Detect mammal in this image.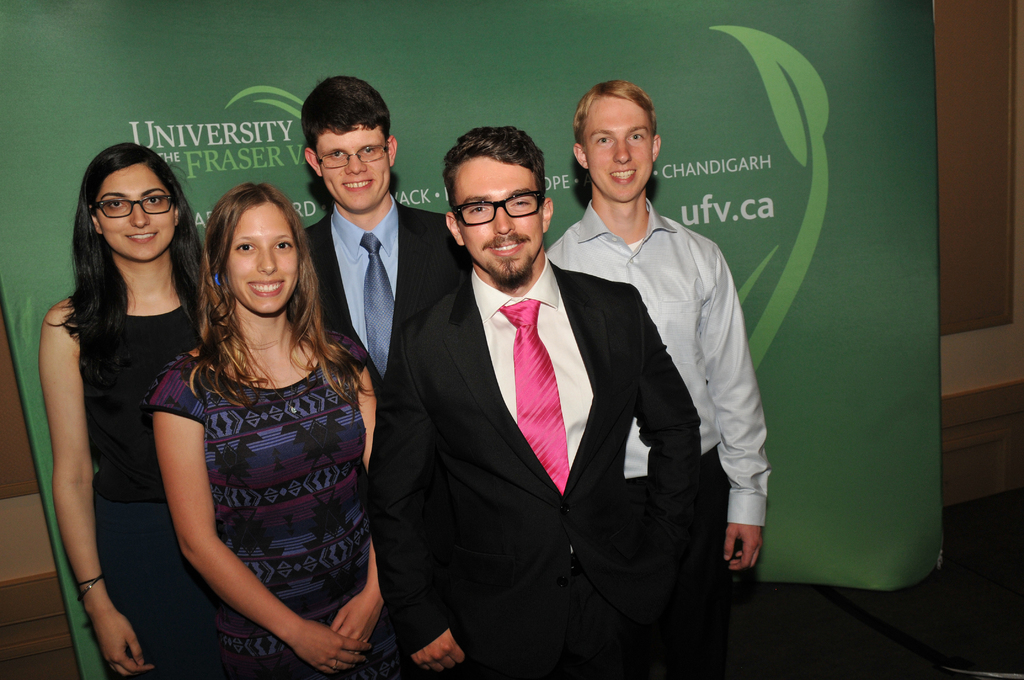
Detection: region(304, 72, 472, 679).
